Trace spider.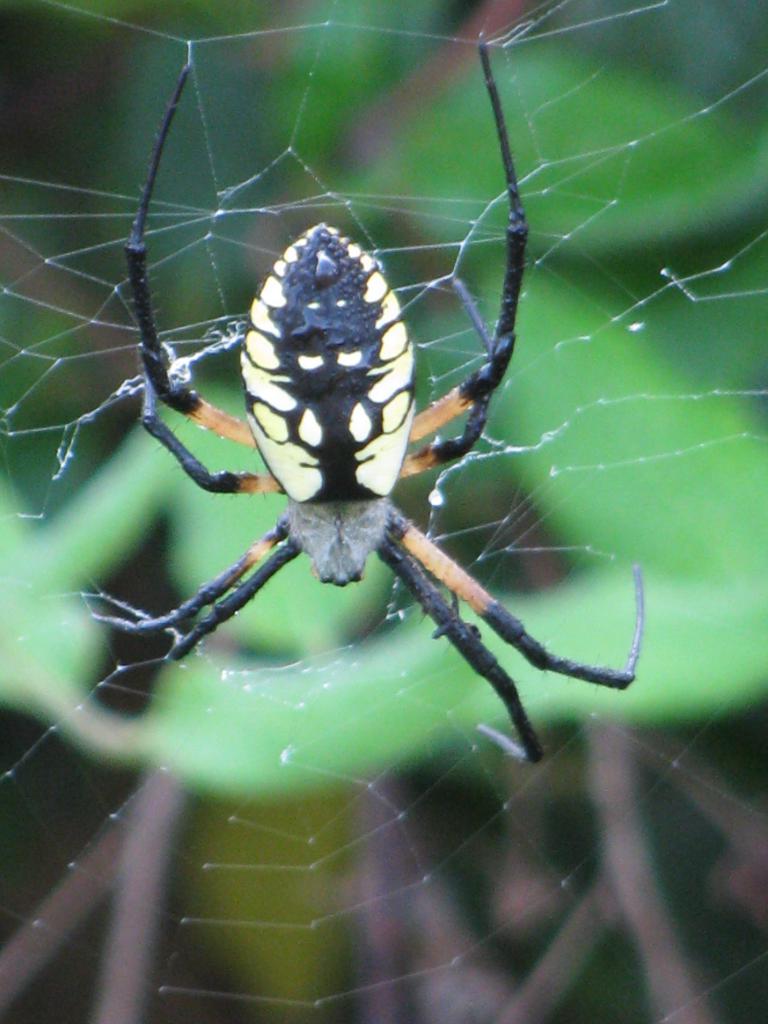
Traced to box(81, 28, 651, 774).
